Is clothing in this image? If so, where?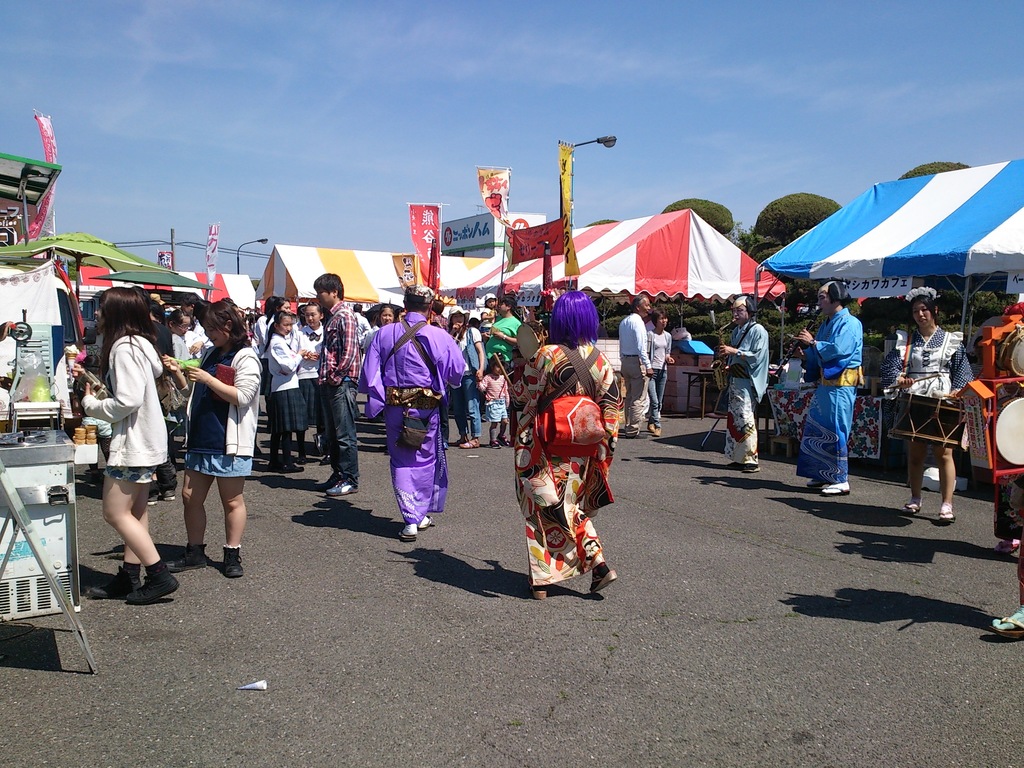
Yes, at 881/326/975/428.
